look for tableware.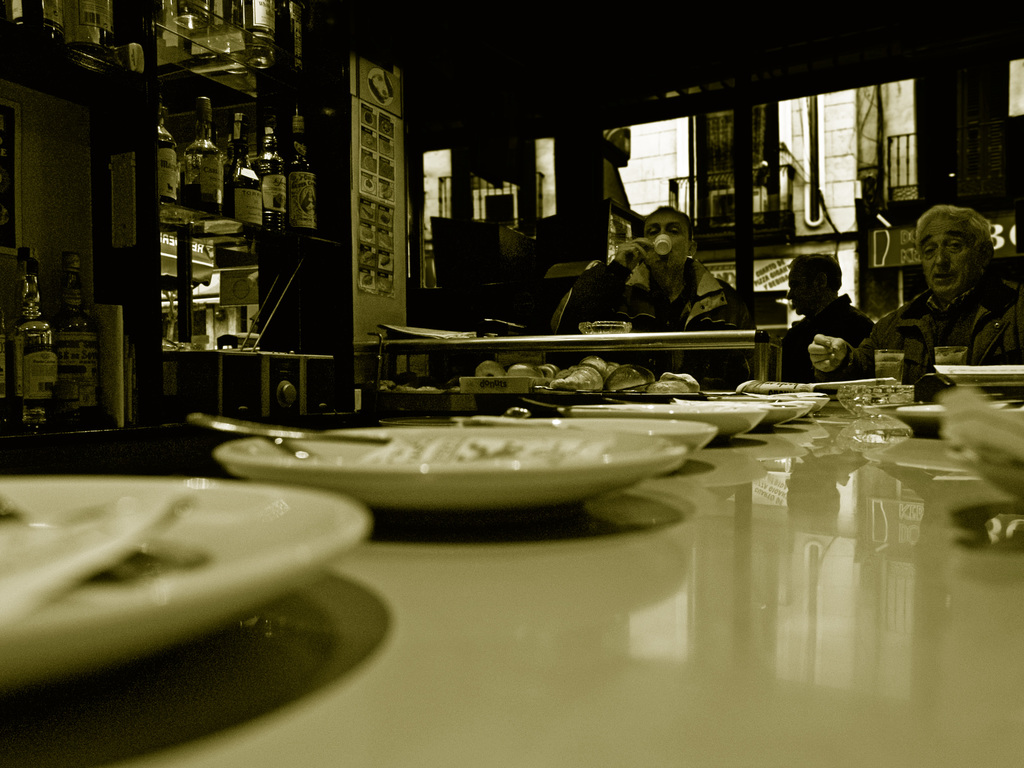
Found: x1=196, y1=413, x2=349, y2=470.
